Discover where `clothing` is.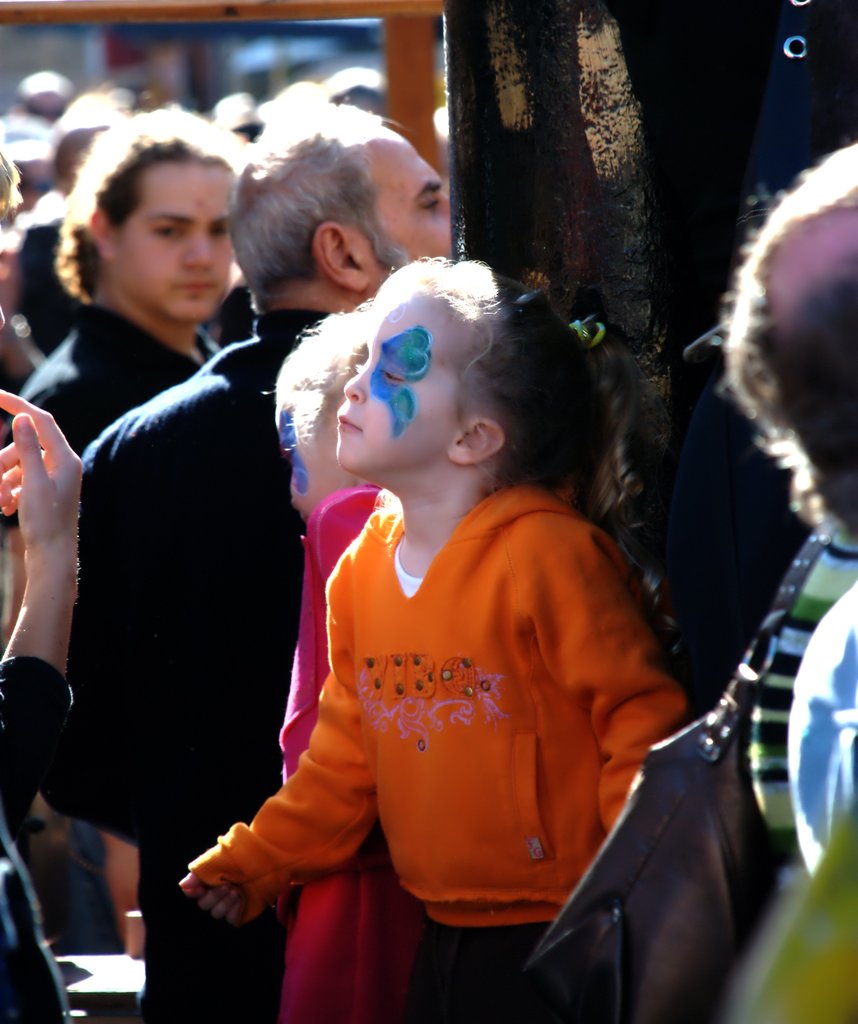
Discovered at box(5, 295, 206, 461).
